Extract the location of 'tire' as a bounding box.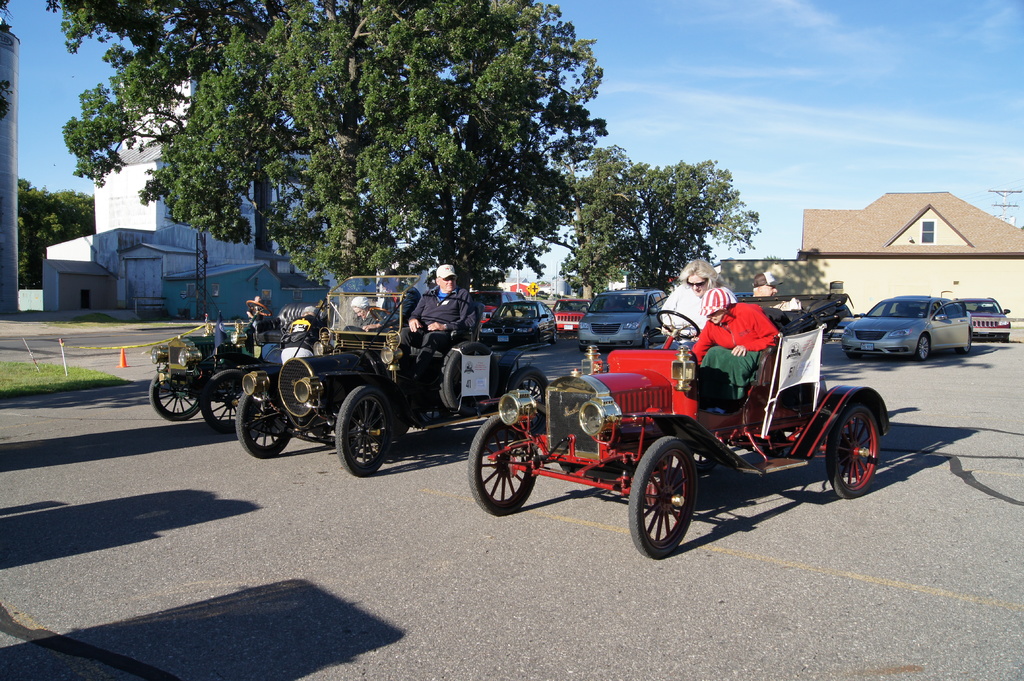
select_region(202, 369, 246, 428).
